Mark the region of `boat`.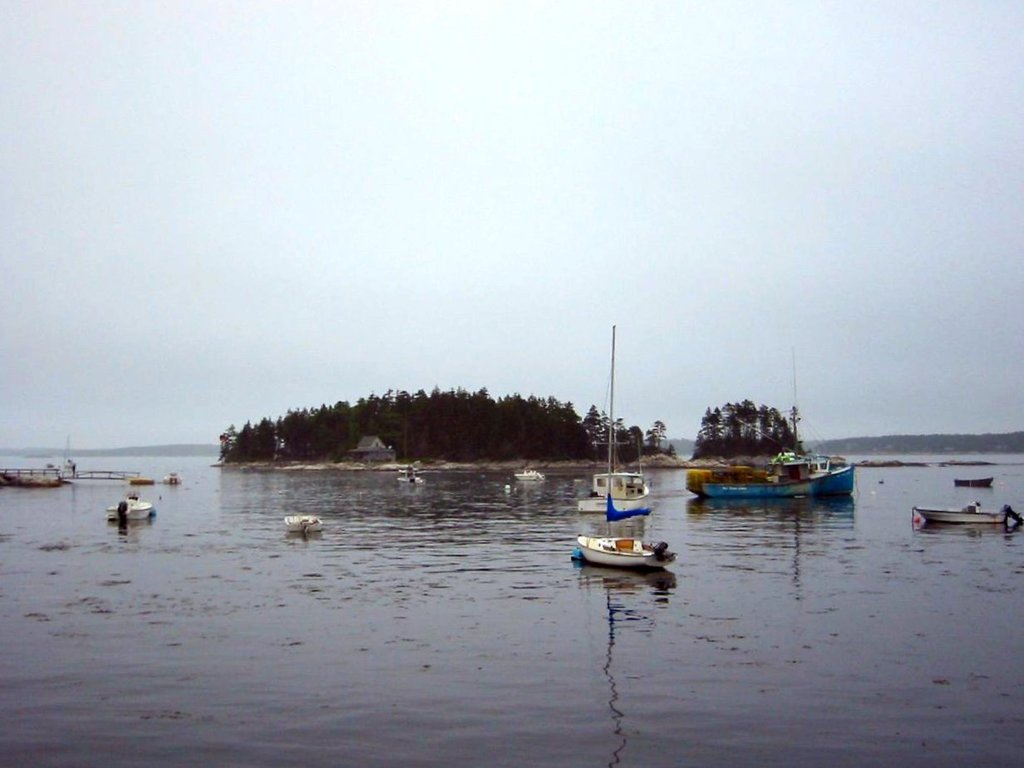
Region: left=688, top=440, right=860, bottom=501.
